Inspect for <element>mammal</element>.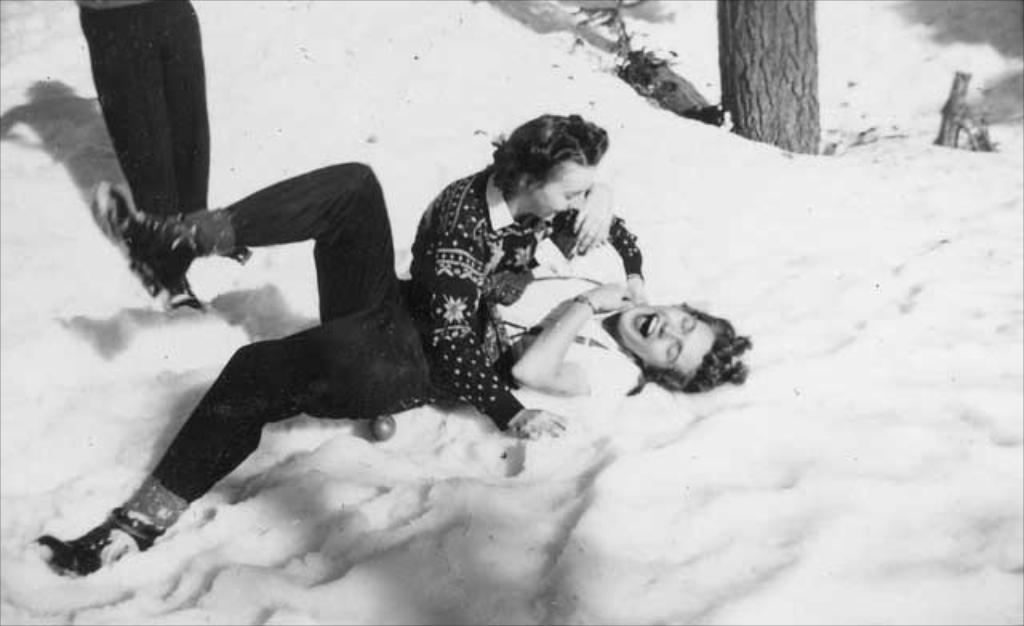
Inspection: [x1=27, y1=159, x2=750, y2=580].
